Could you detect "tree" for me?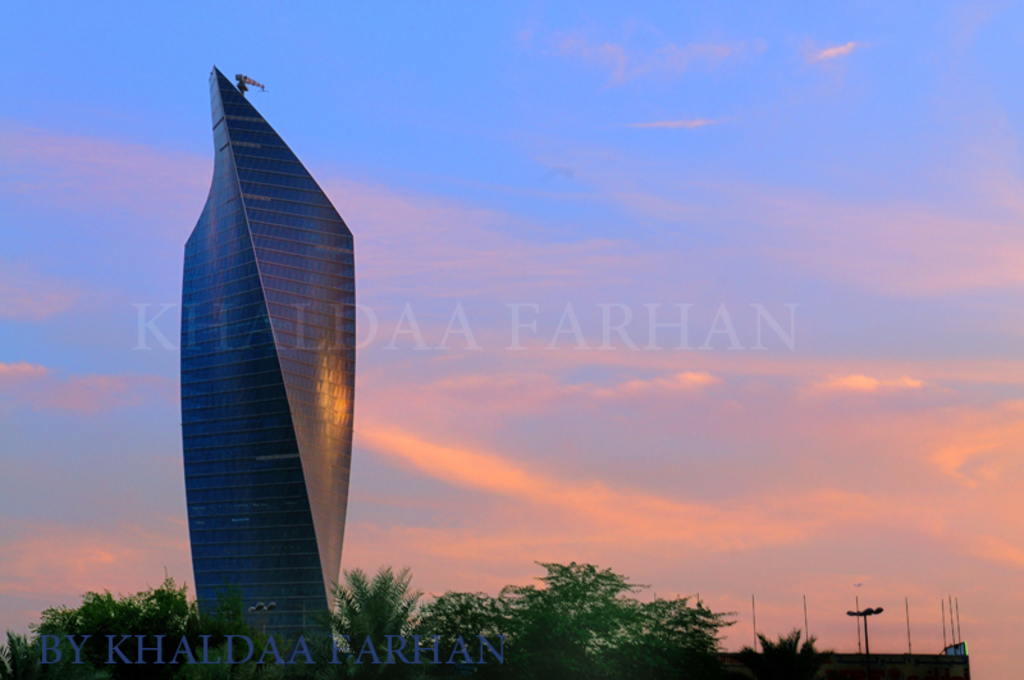
Detection result: 489, 558, 707, 656.
